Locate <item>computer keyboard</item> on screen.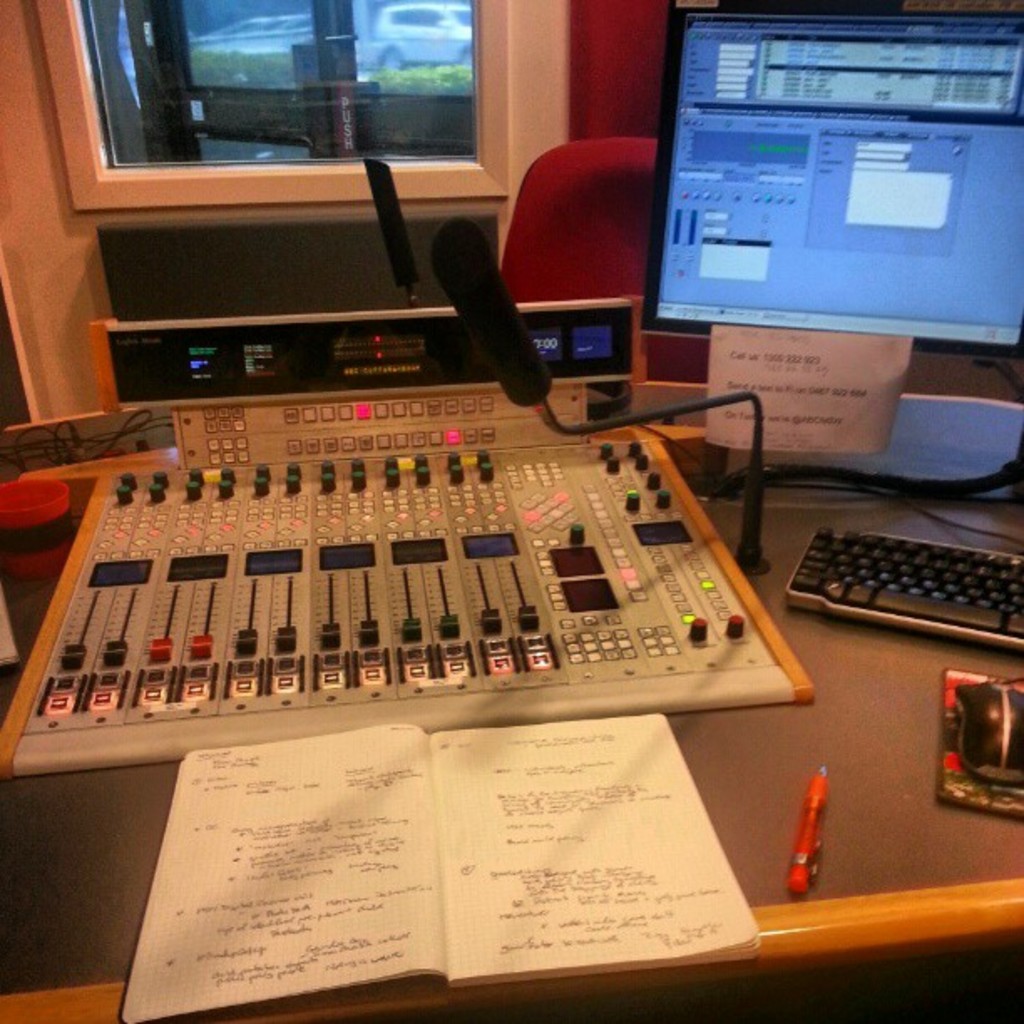
On screen at <region>781, 524, 1022, 654</region>.
